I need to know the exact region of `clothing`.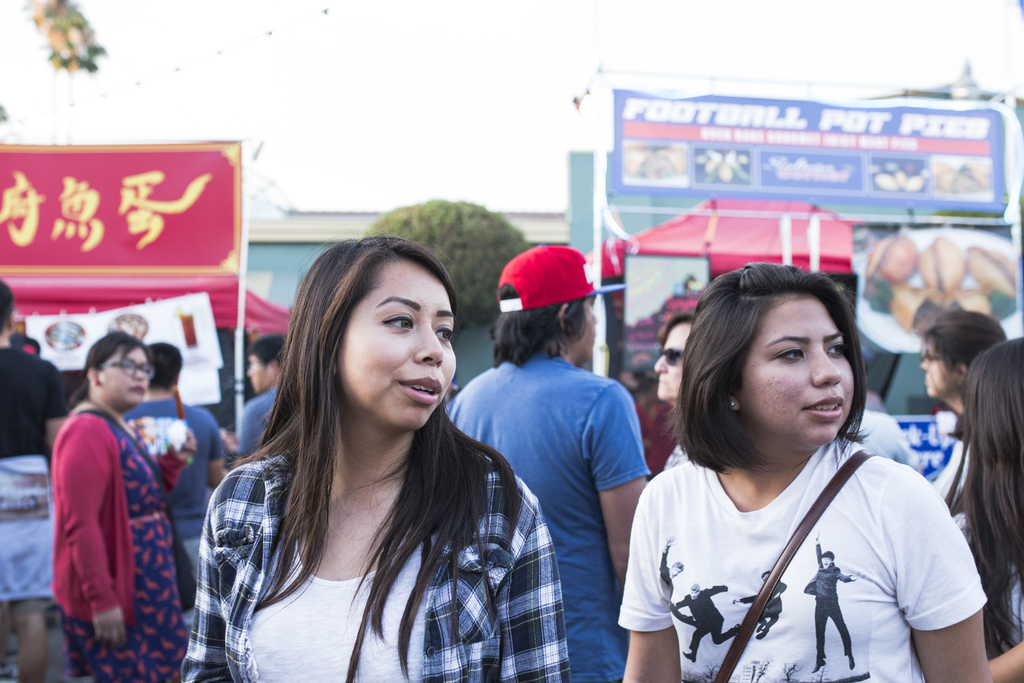
Region: <bbox>42, 365, 183, 673</bbox>.
